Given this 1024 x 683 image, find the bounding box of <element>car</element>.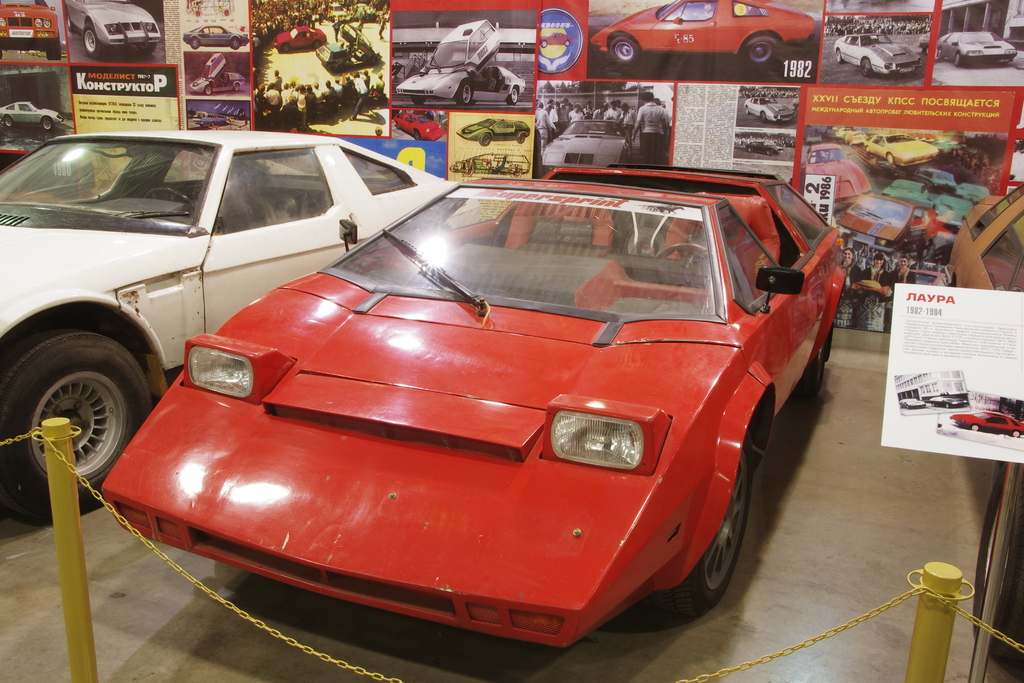
63,0,160,57.
